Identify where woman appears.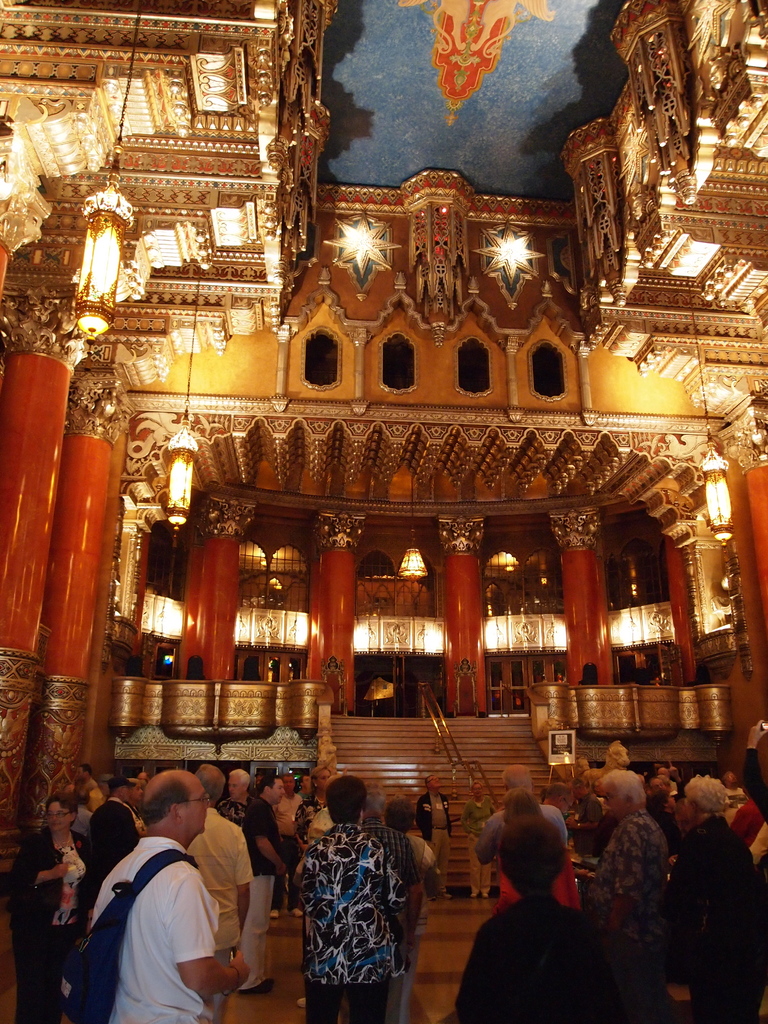
Appears at x1=581, y1=771, x2=680, y2=982.
